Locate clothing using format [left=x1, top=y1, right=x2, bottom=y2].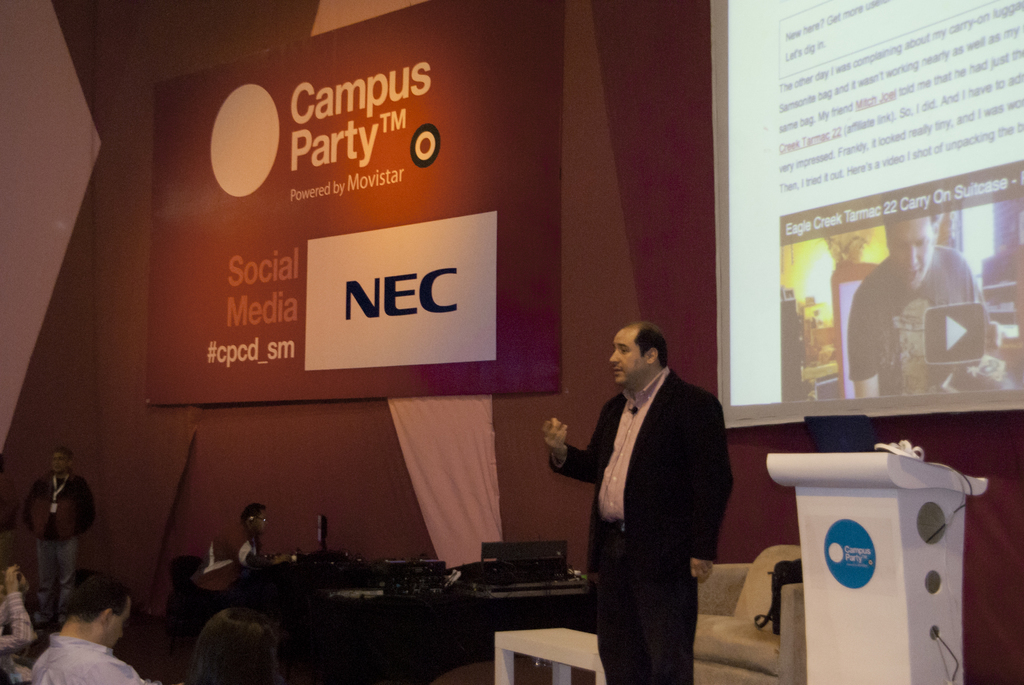
[left=566, top=340, right=740, bottom=673].
